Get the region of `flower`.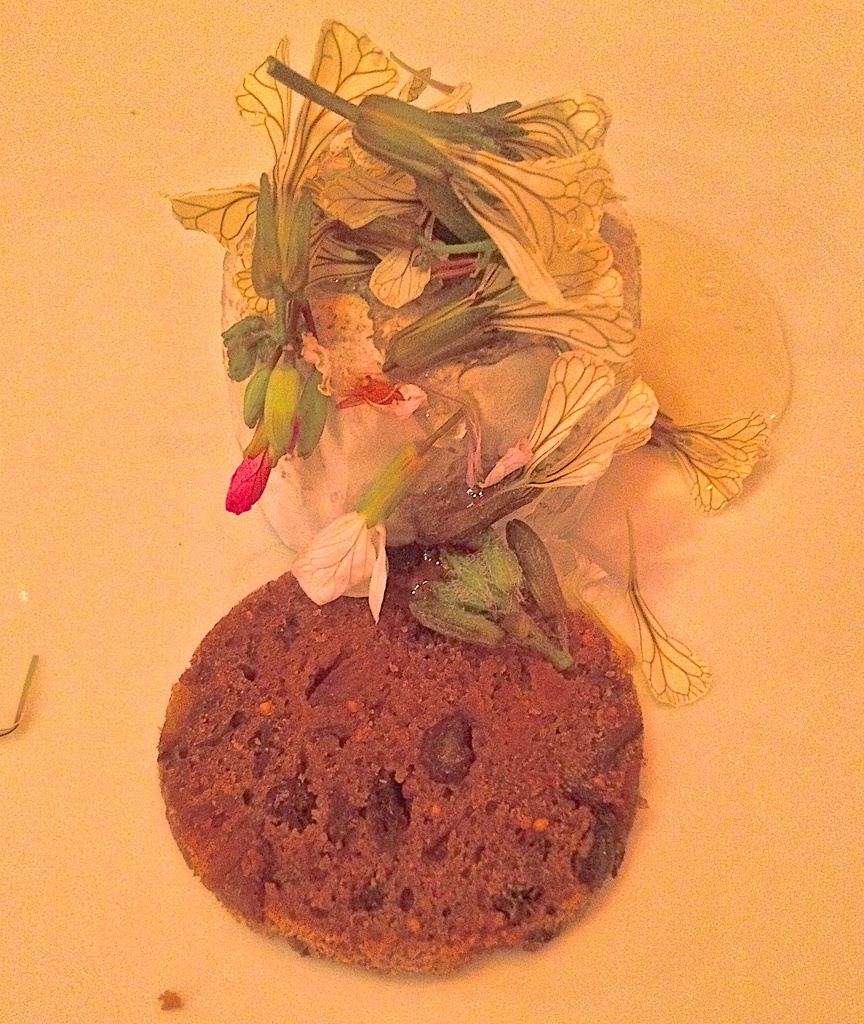
crop(284, 509, 392, 621).
